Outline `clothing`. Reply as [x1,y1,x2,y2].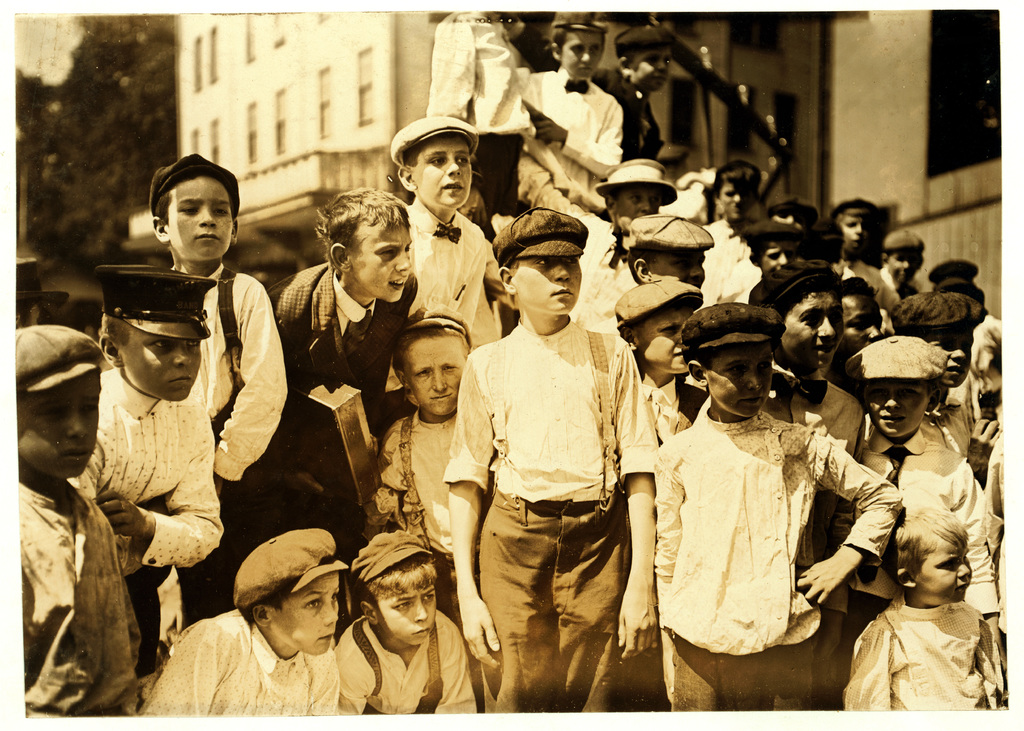
[335,618,472,727].
